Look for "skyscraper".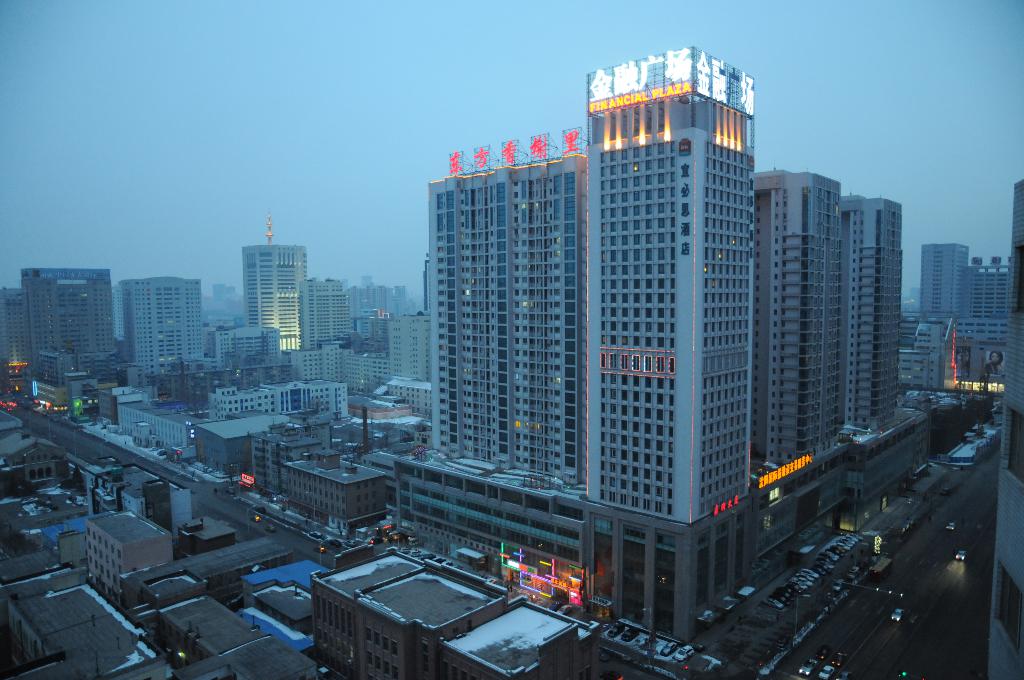
Found: 0 285 33 374.
